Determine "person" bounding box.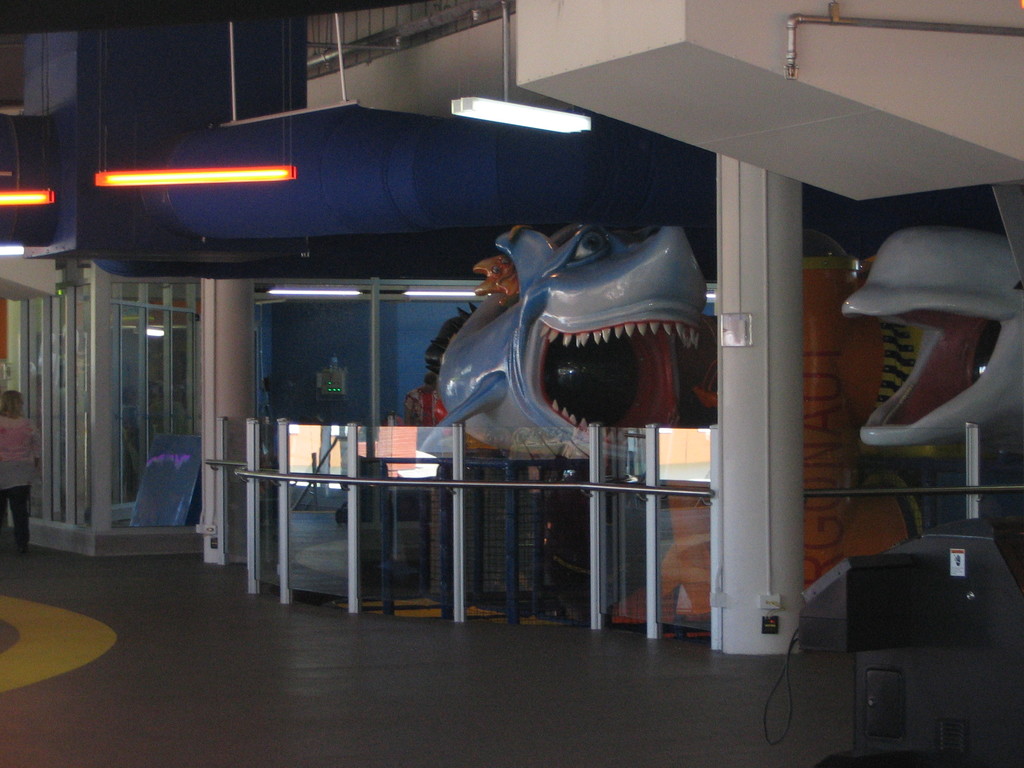
Determined: box=[0, 385, 44, 557].
